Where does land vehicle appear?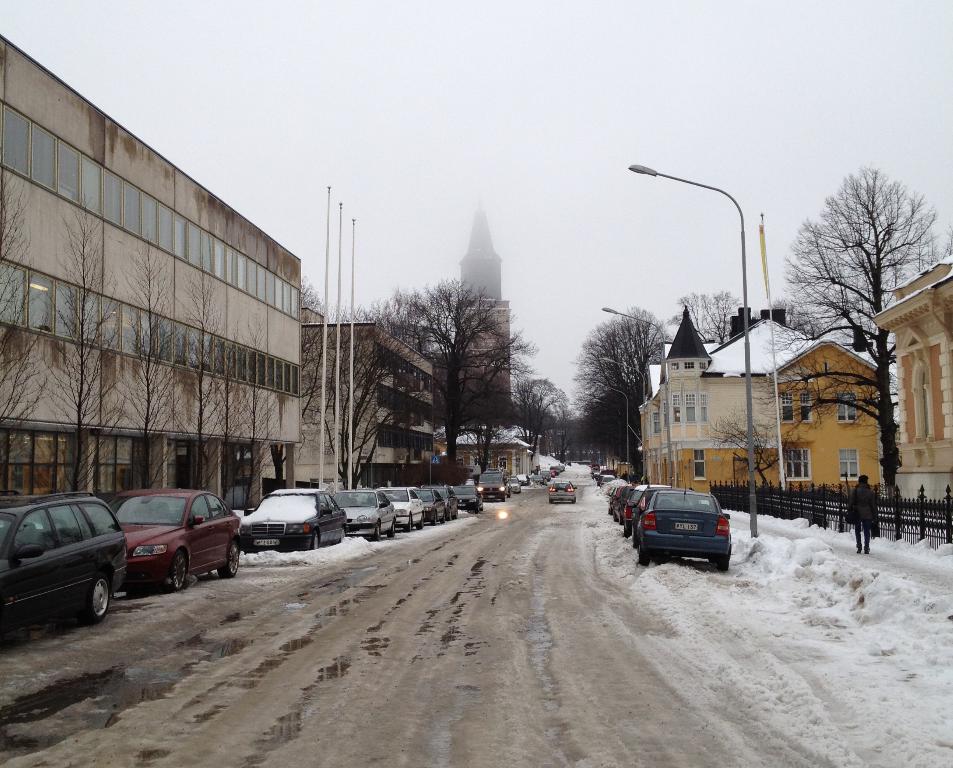
Appears at detection(0, 483, 127, 628).
